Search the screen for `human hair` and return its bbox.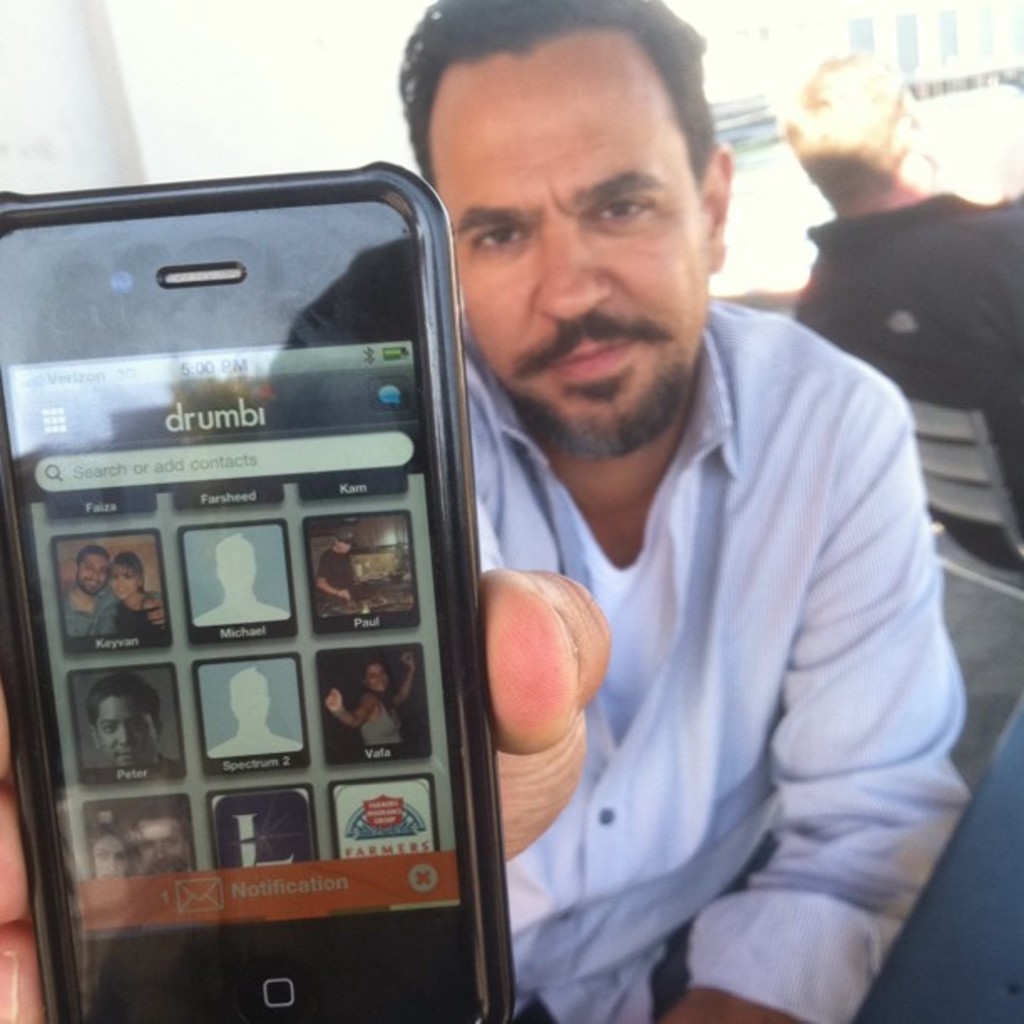
Found: (109, 552, 151, 602).
